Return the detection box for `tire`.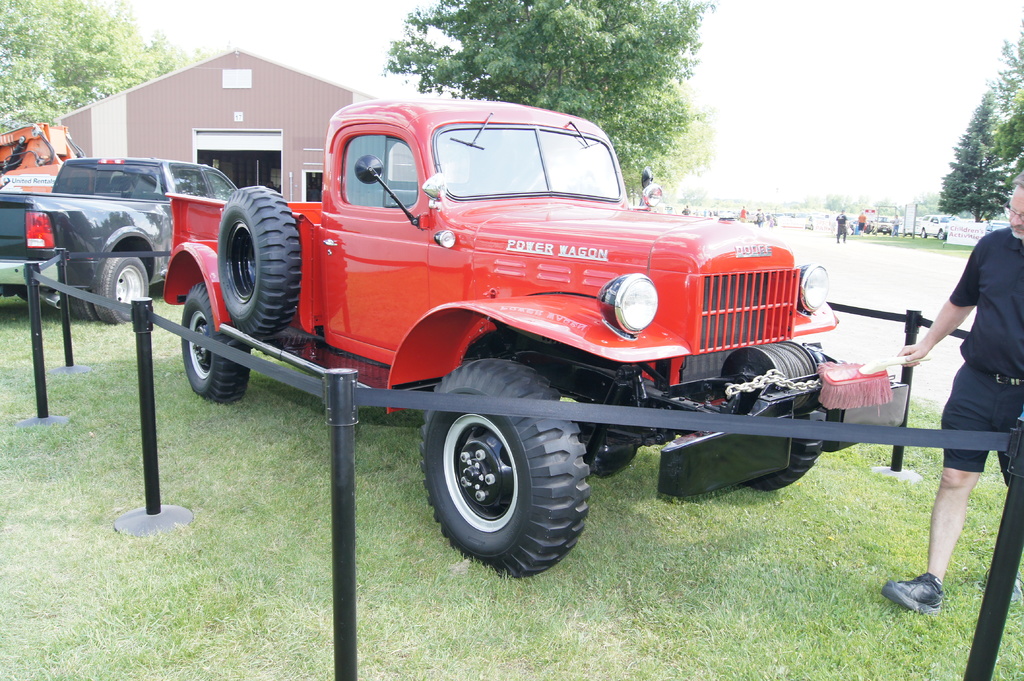
crop(90, 255, 147, 322).
